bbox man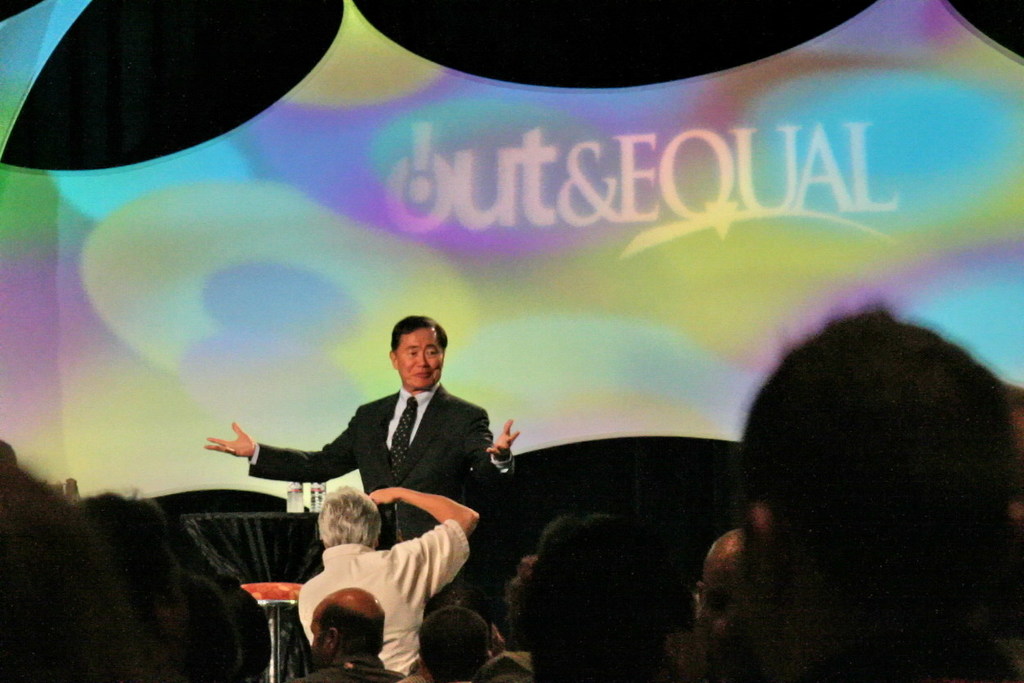
{"left": 292, "top": 579, "right": 403, "bottom": 682}
